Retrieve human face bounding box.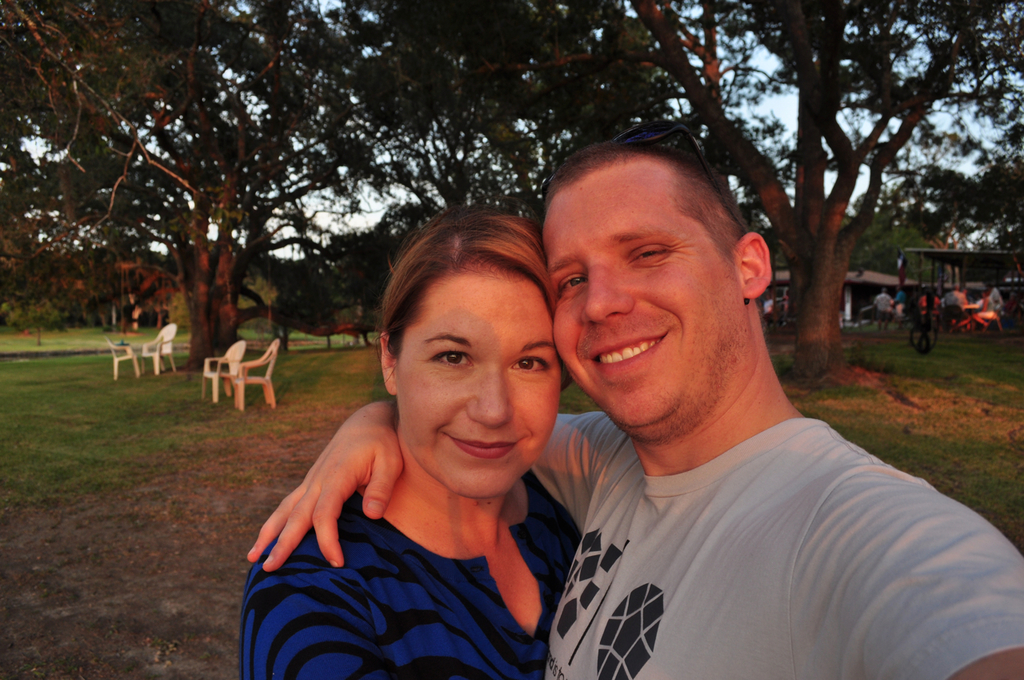
Bounding box: x1=549 y1=176 x2=740 y2=437.
